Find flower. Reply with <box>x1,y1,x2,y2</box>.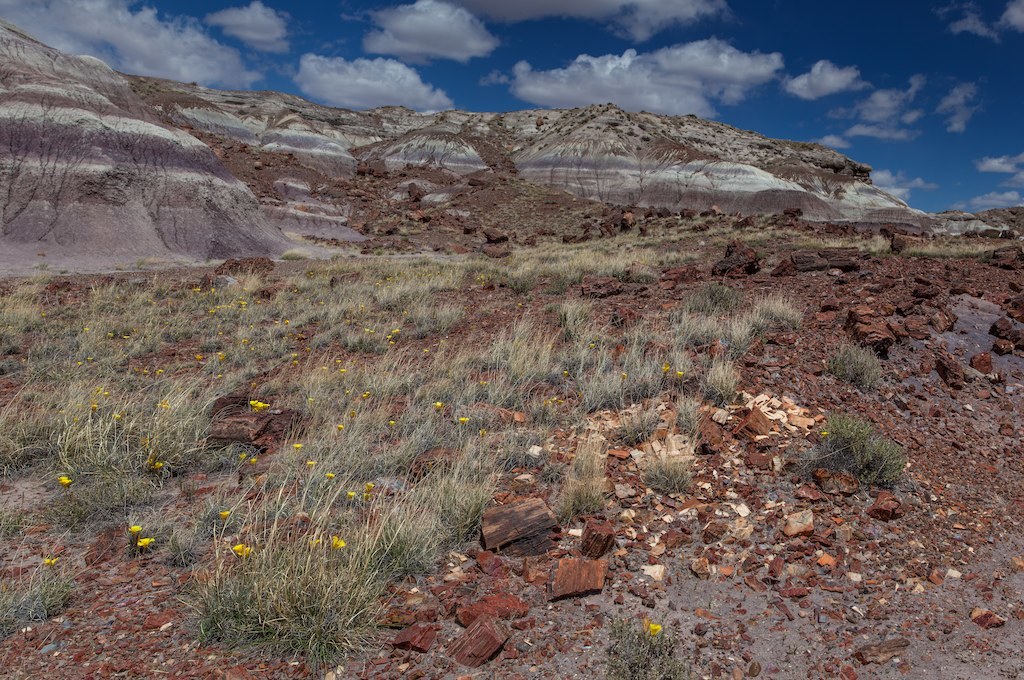
<box>86,403,100,415</box>.
